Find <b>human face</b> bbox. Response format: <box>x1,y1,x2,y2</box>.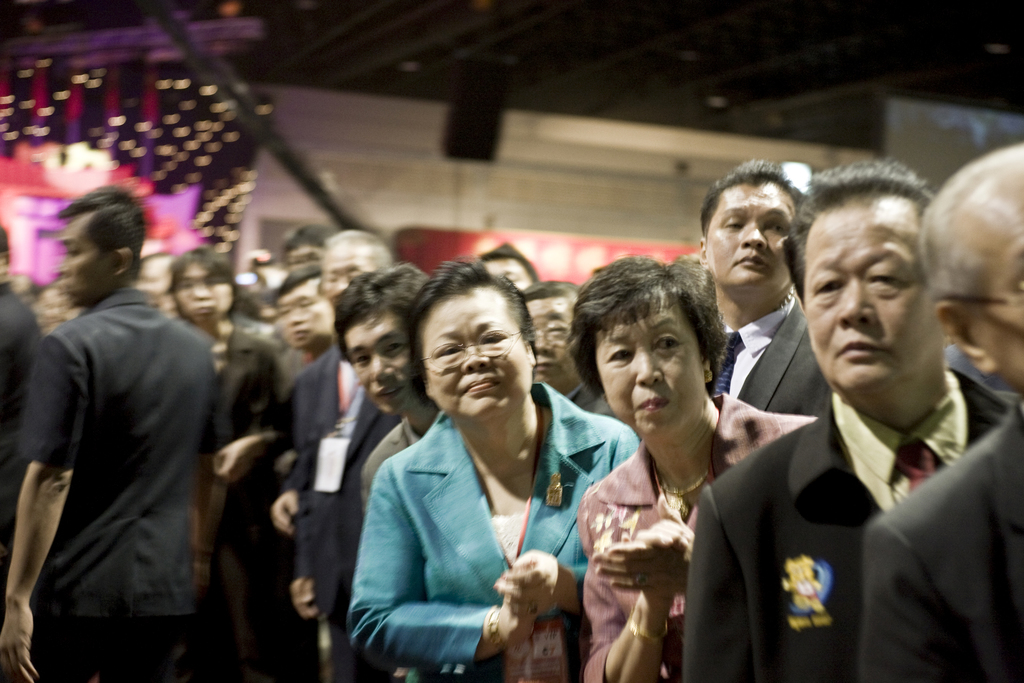
<box>53,213,109,310</box>.
